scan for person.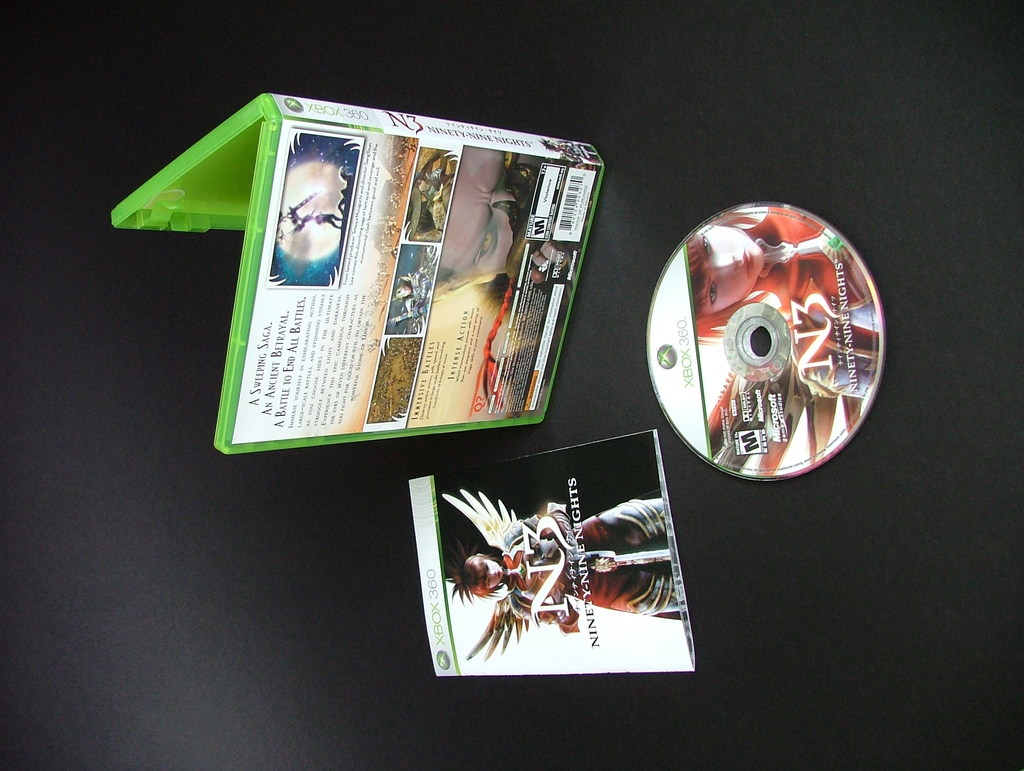
Scan result: x1=685 y1=208 x2=881 y2=396.
